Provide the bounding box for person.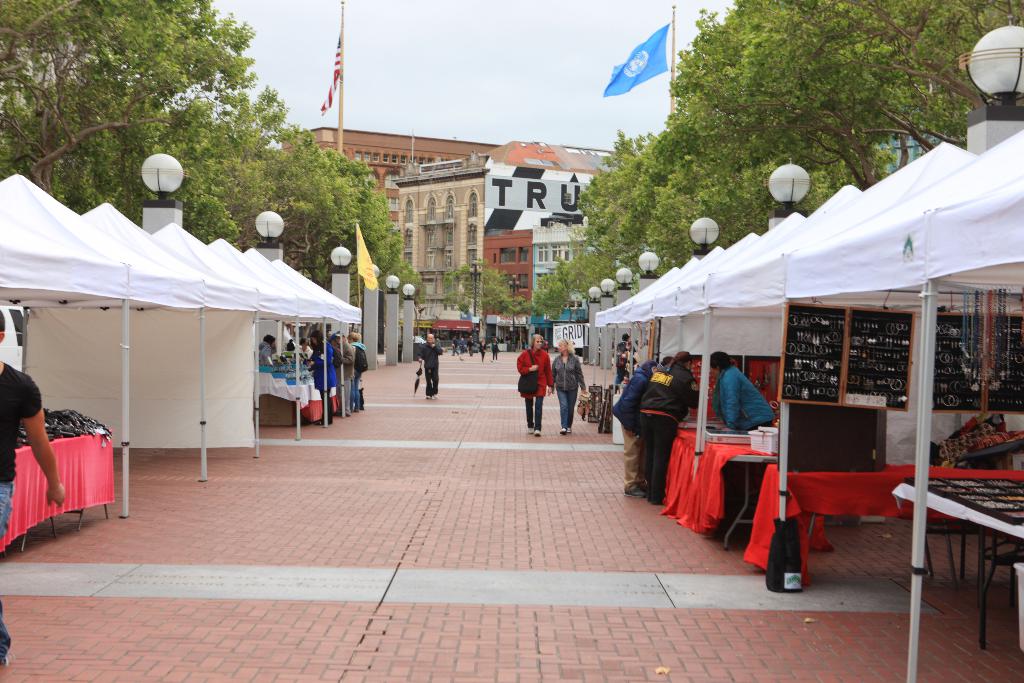
(left=609, top=356, right=660, bottom=493).
